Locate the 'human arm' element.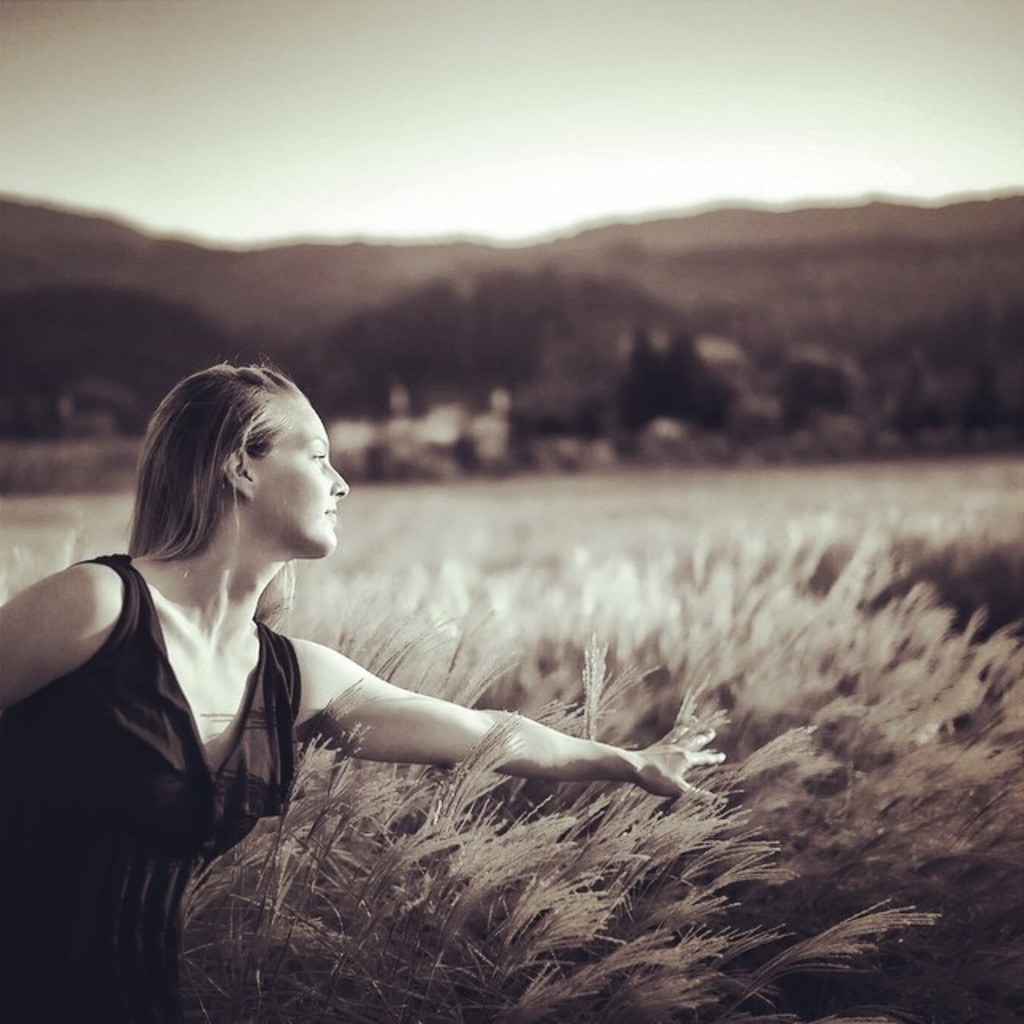
Element bbox: [0,568,109,718].
